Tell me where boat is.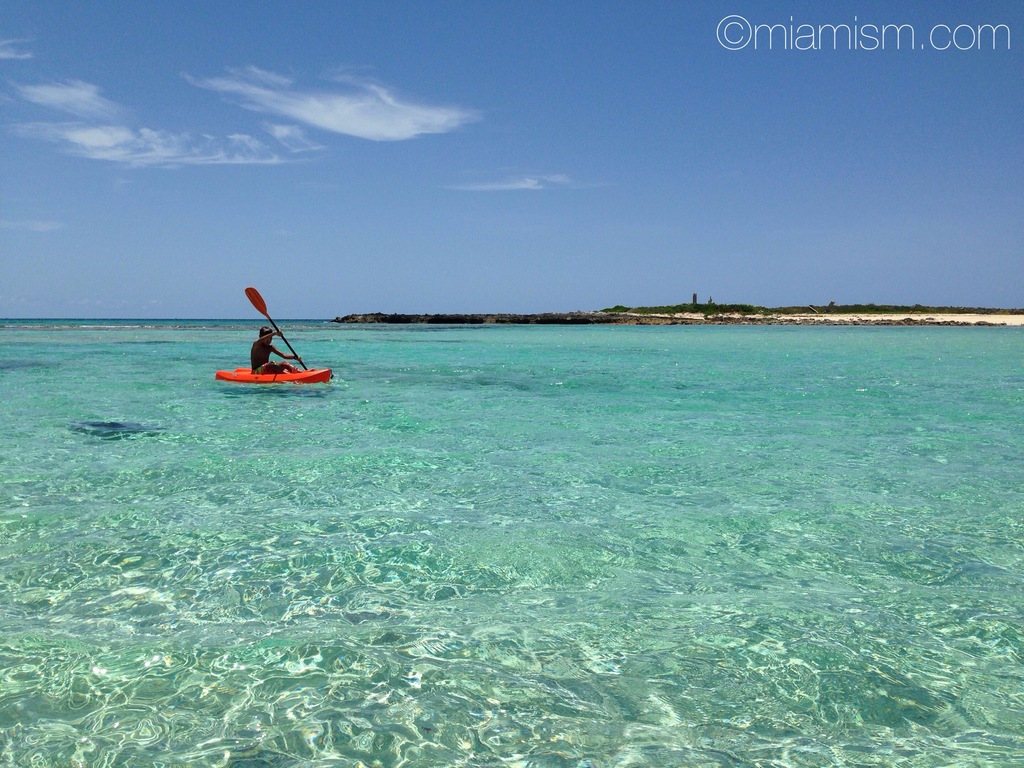
boat is at Rect(193, 296, 324, 396).
